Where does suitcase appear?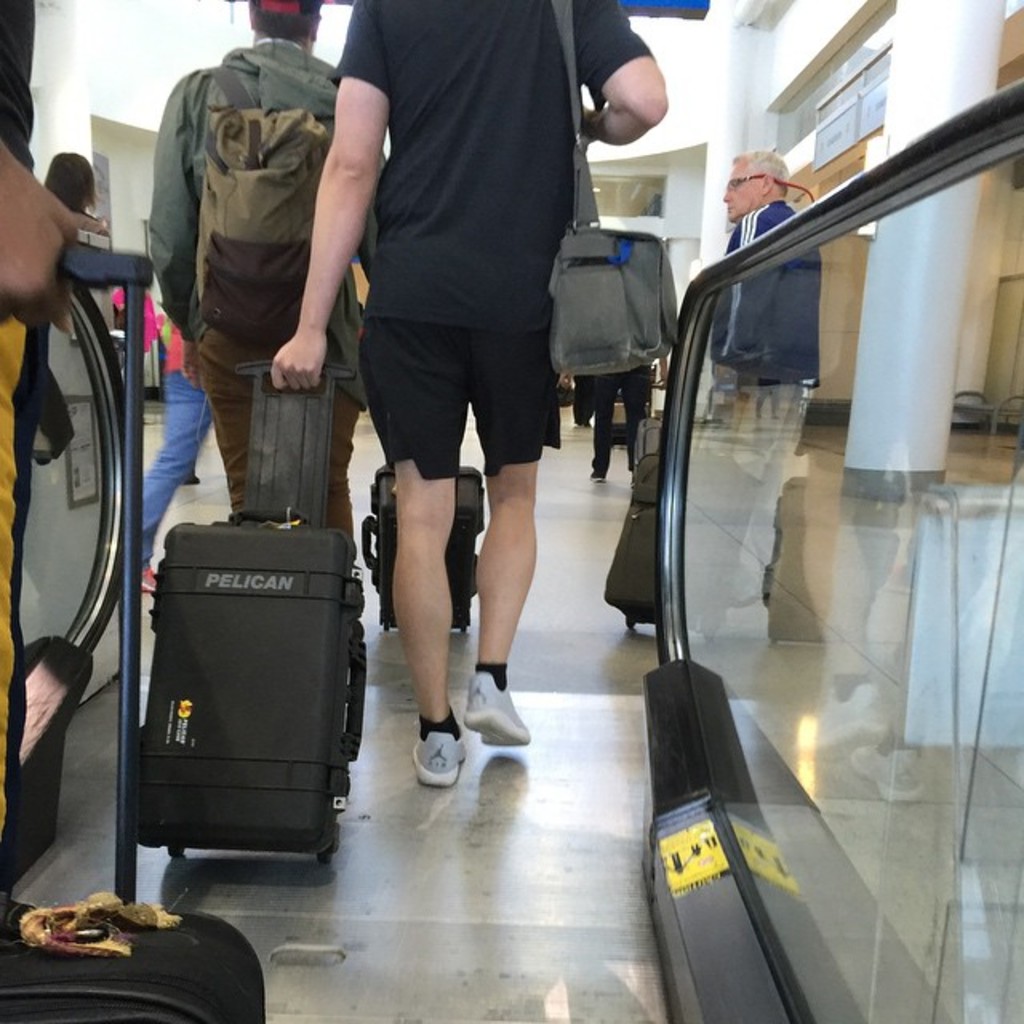
Appears at l=0, t=240, r=267, b=1022.
